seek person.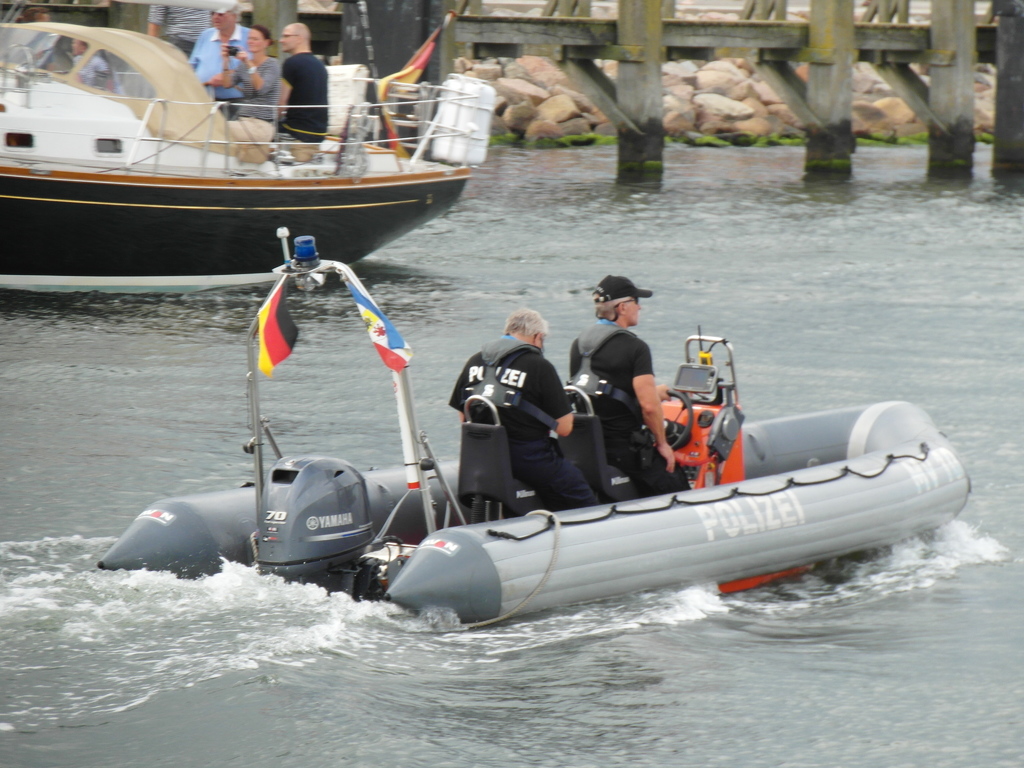
BBox(567, 271, 698, 492).
